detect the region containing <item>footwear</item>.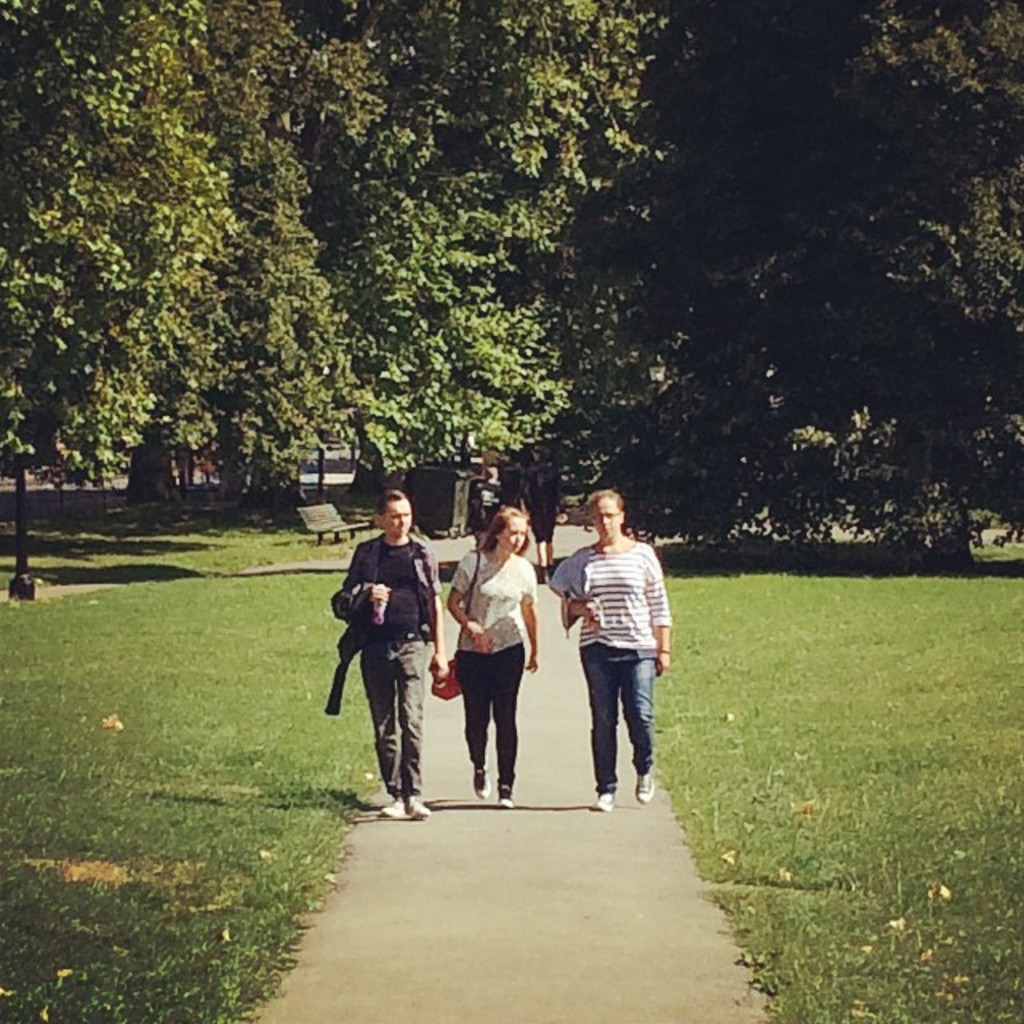
<bbox>491, 781, 517, 813</bbox>.
